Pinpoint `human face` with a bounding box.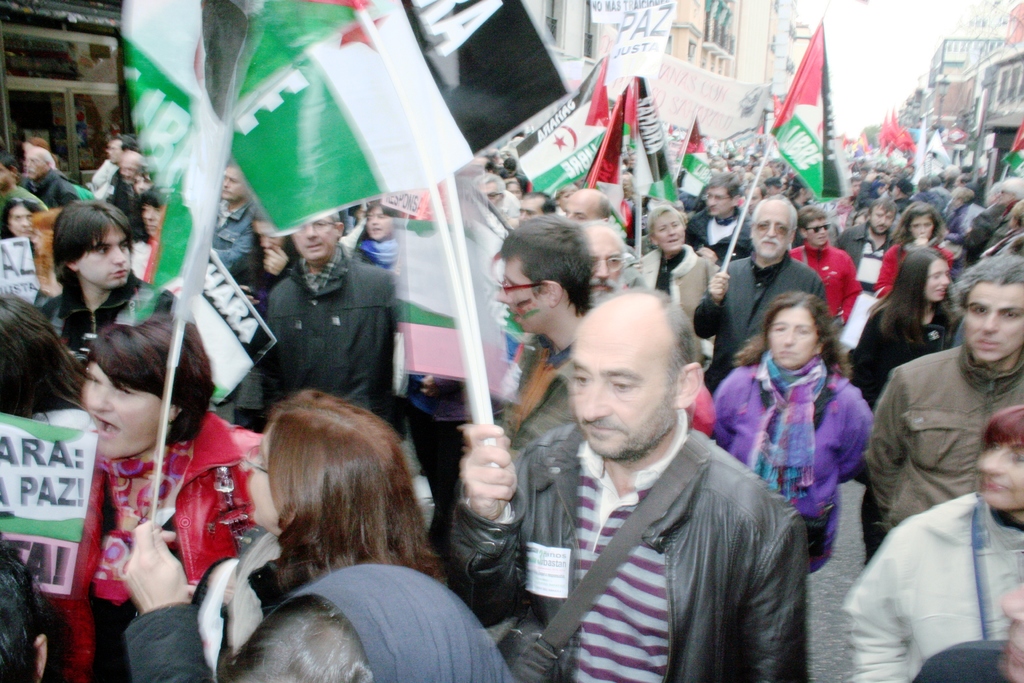
region(653, 213, 688, 251).
